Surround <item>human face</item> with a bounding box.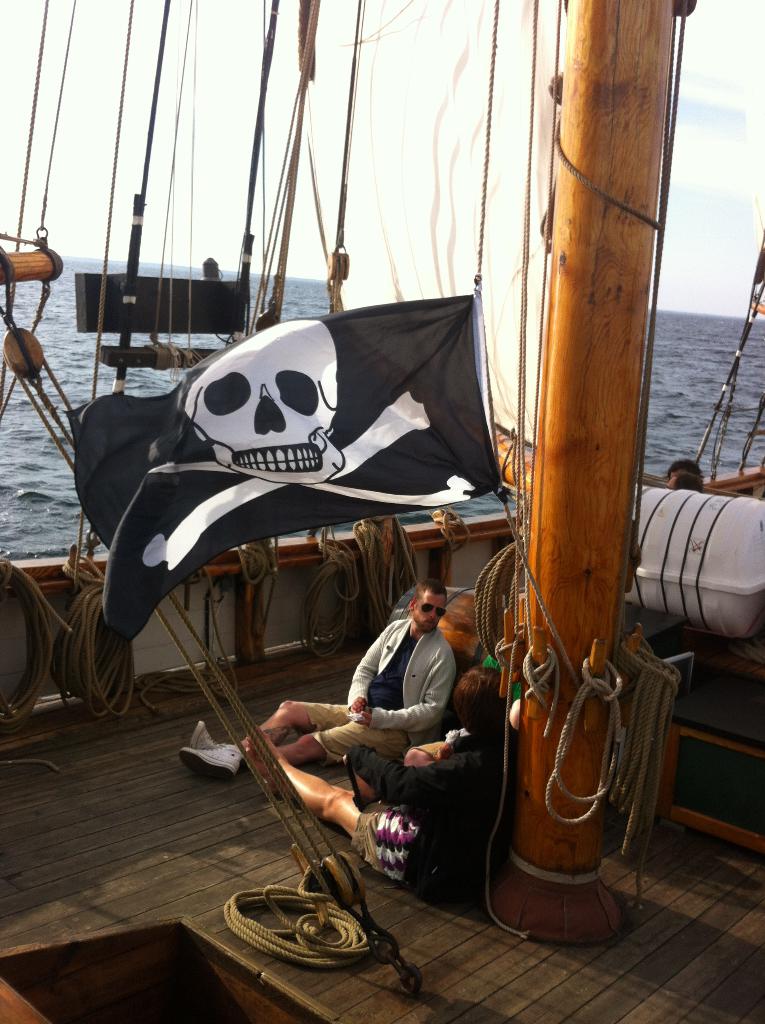
select_region(415, 589, 437, 630).
